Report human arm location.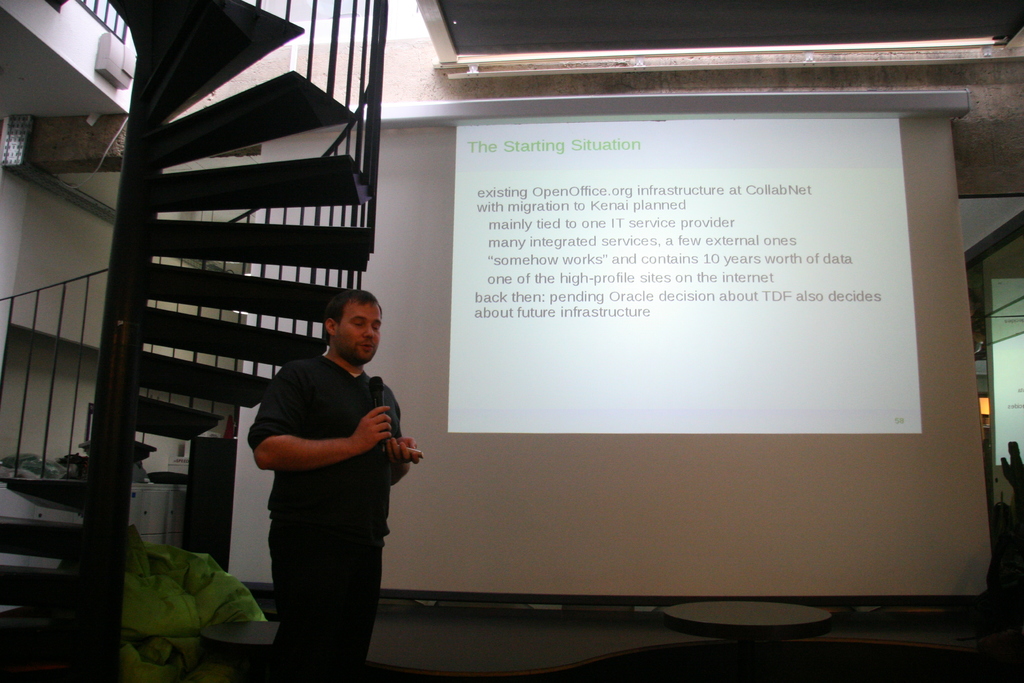
Report: (250, 367, 390, 469).
